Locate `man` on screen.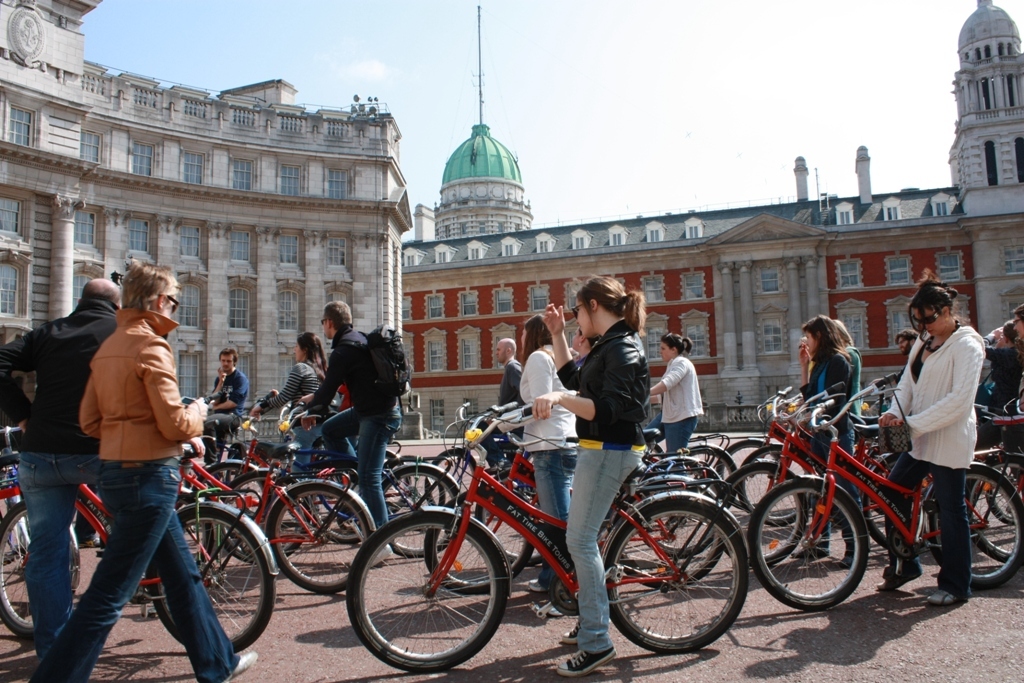
On screen at bbox=[202, 348, 255, 465].
